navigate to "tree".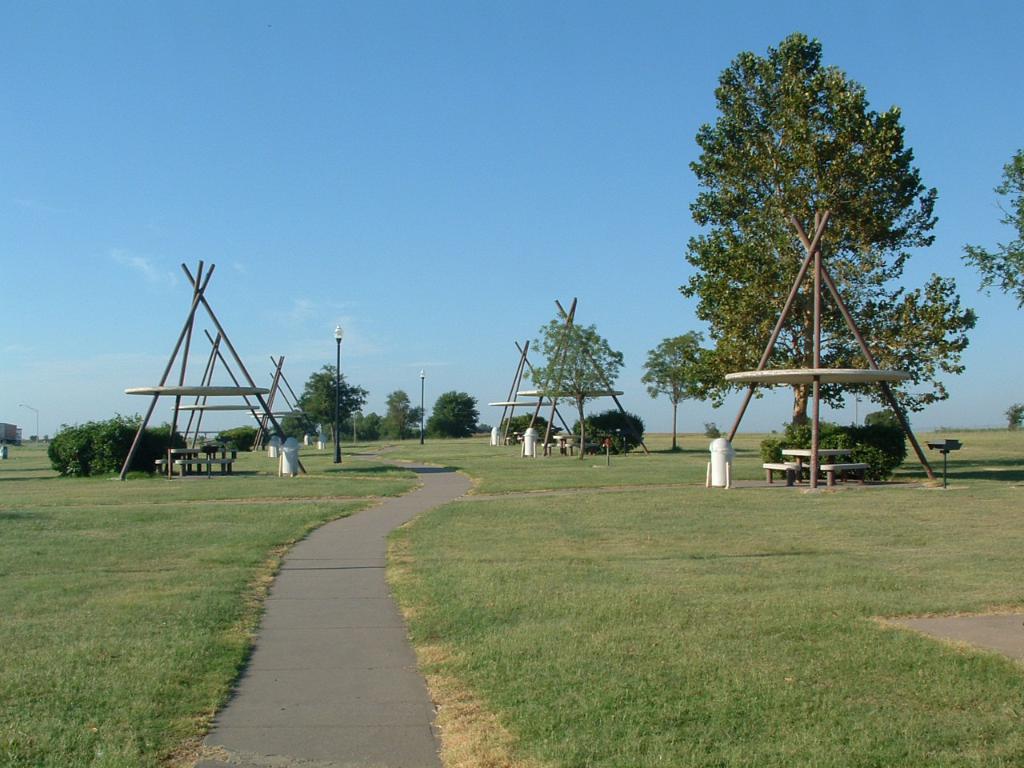
Navigation target: 963, 147, 1023, 305.
